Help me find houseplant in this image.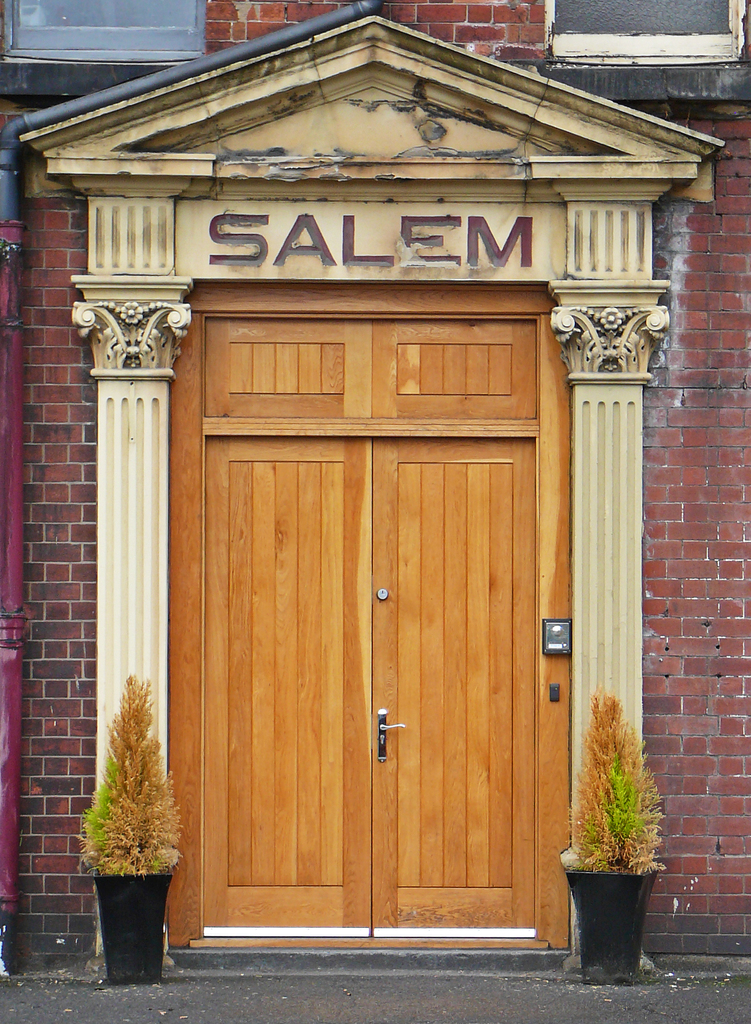
Found it: {"x1": 560, "y1": 677, "x2": 672, "y2": 987}.
